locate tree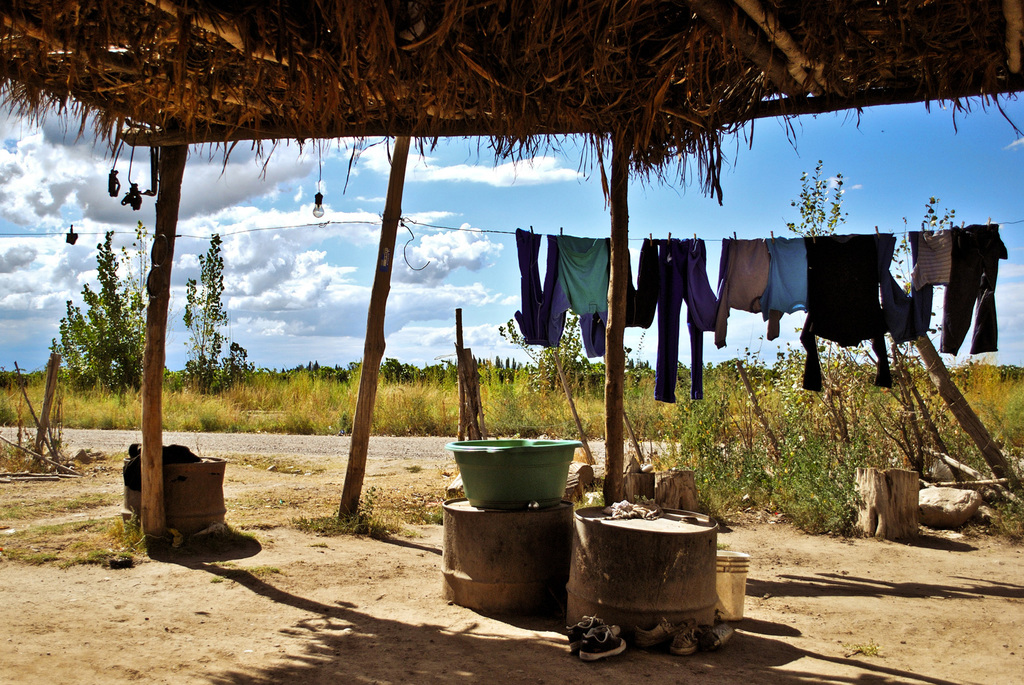
(left=270, top=357, right=341, bottom=402)
